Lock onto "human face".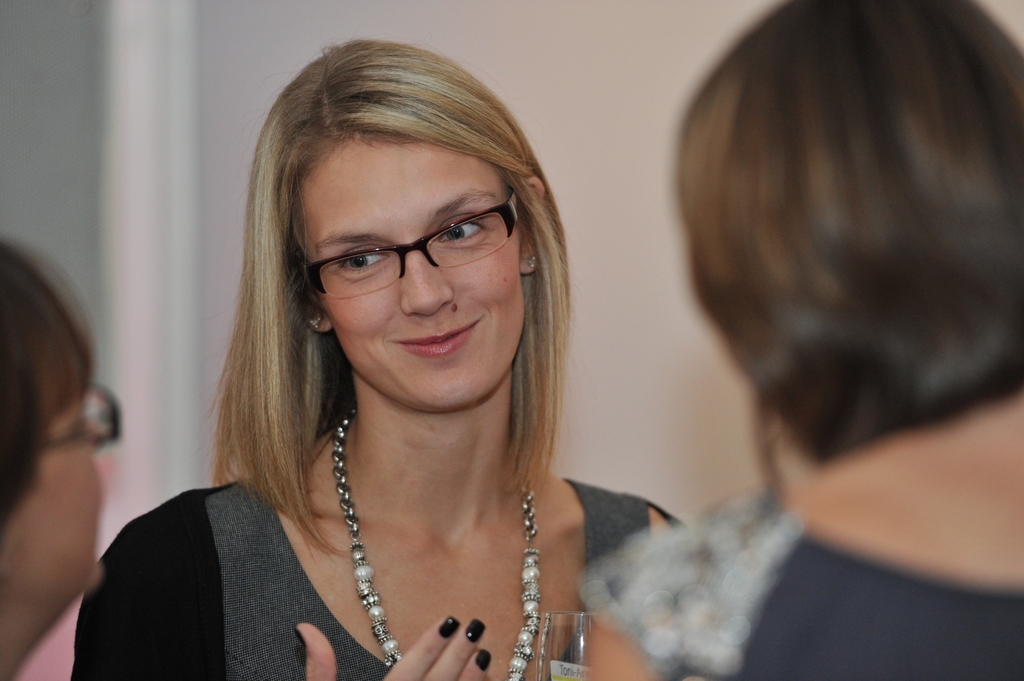
Locked: bbox=(294, 137, 524, 408).
